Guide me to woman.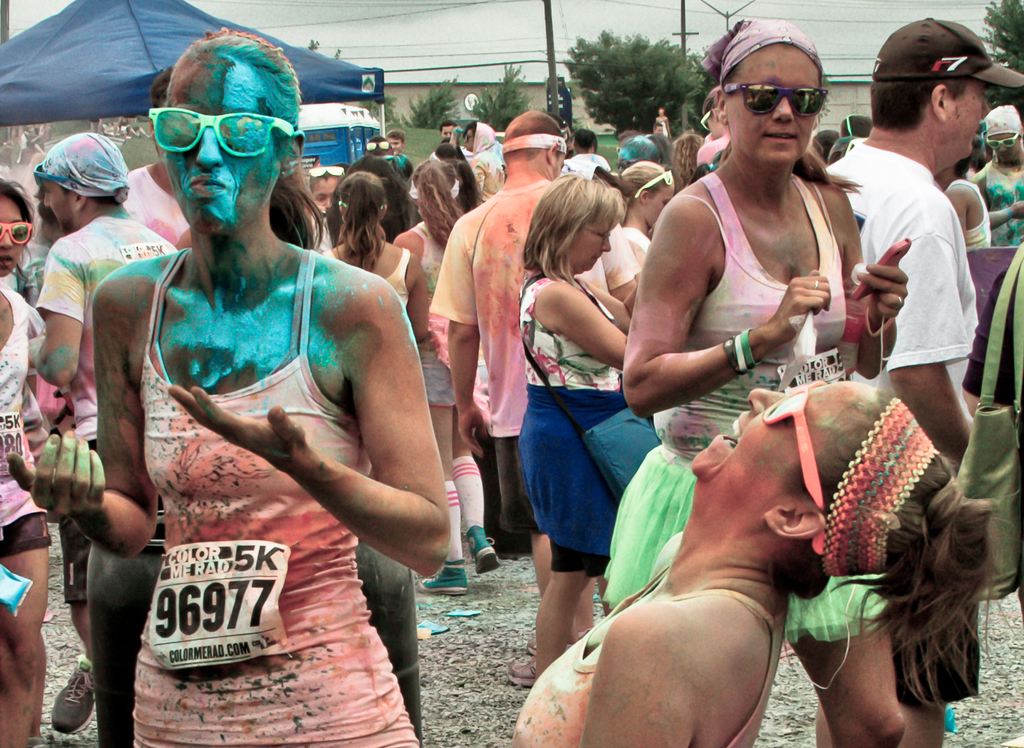
Guidance: x1=626 y1=17 x2=908 y2=747.
